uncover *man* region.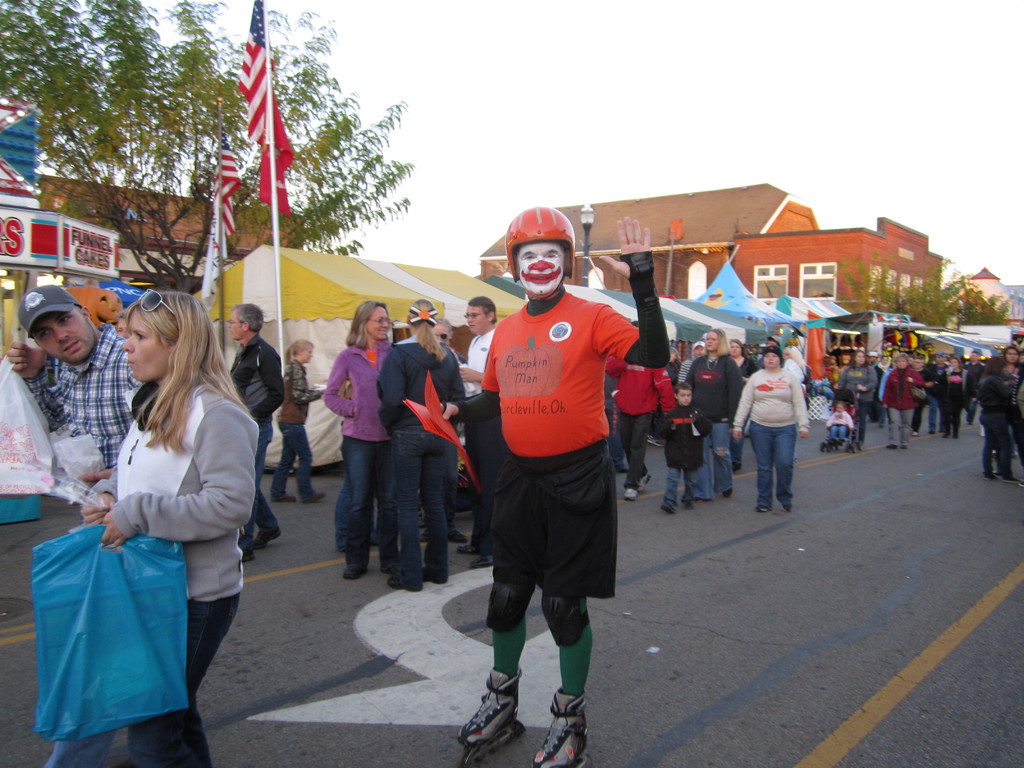
Uncovered: (left=452, top=229, right=655, bottom=732).
